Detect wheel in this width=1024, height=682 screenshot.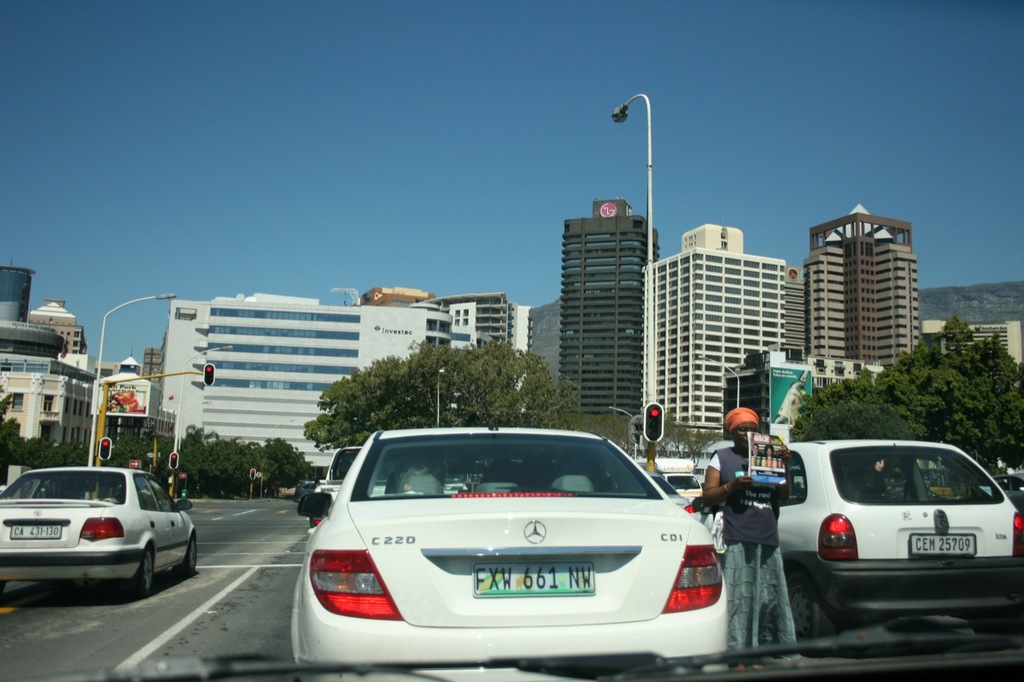
Detection: bbox=(136, 544, 154, 595).
